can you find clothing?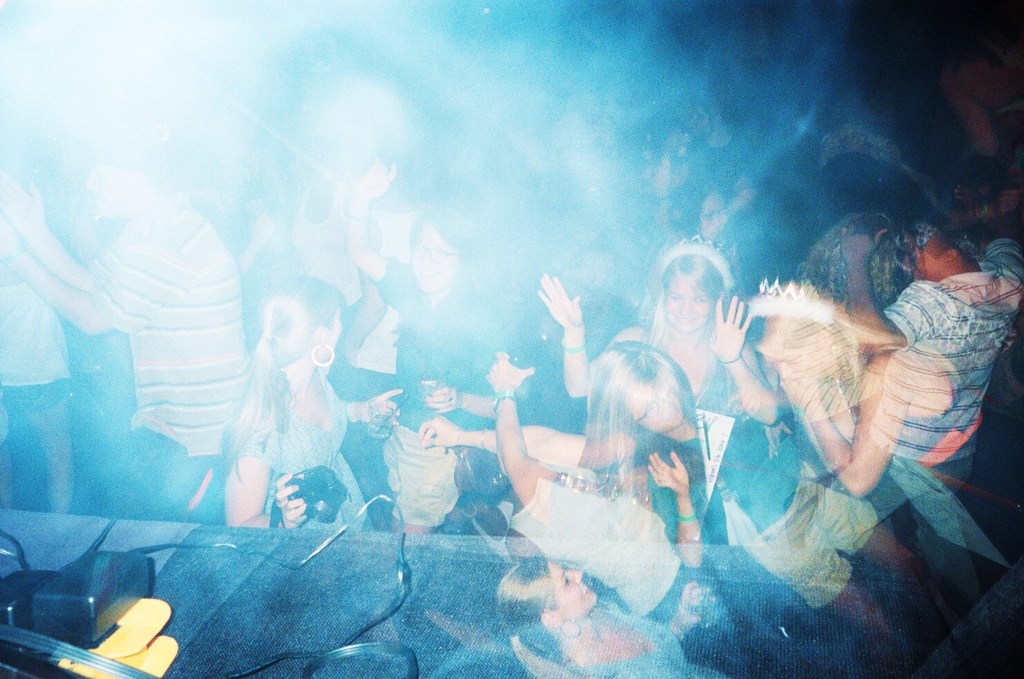
Yes, bounding box: x1=593, y1=434, x2=704, y2=553.
